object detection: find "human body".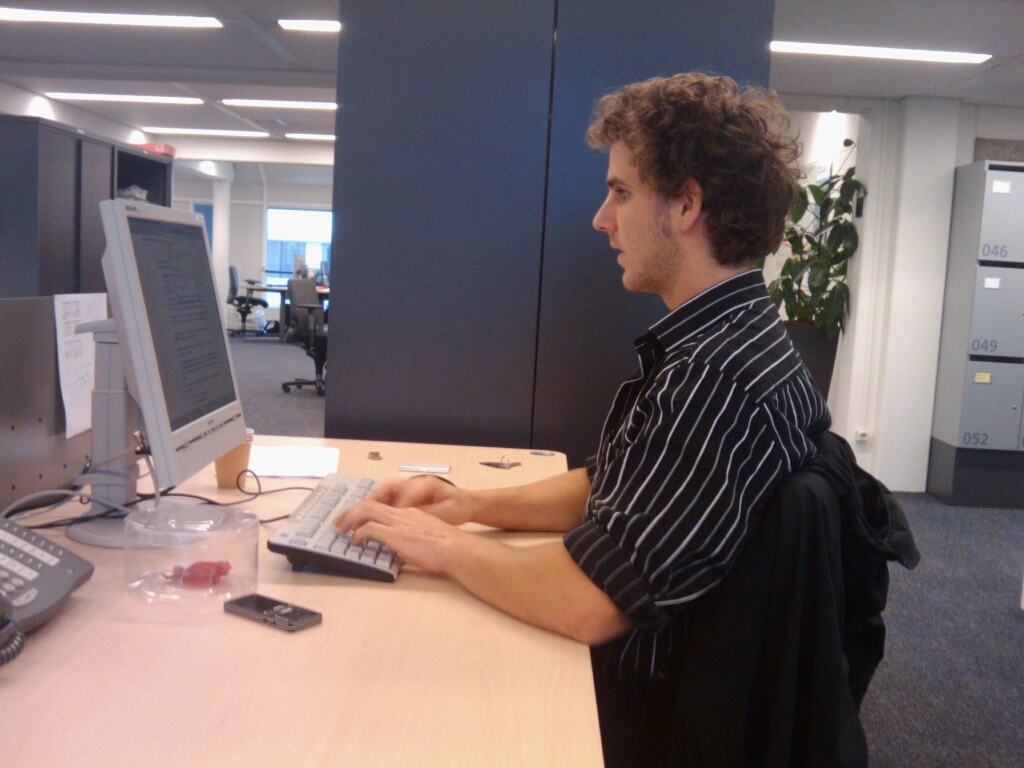
401 110 873 740.
